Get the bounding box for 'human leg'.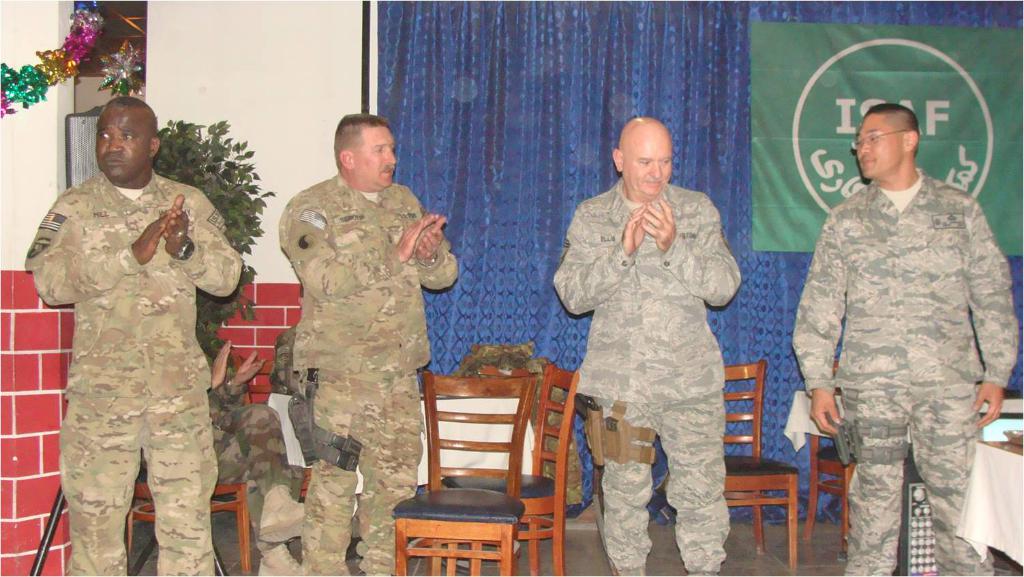
x1=215 y1=442 x2=304 y2=576.
